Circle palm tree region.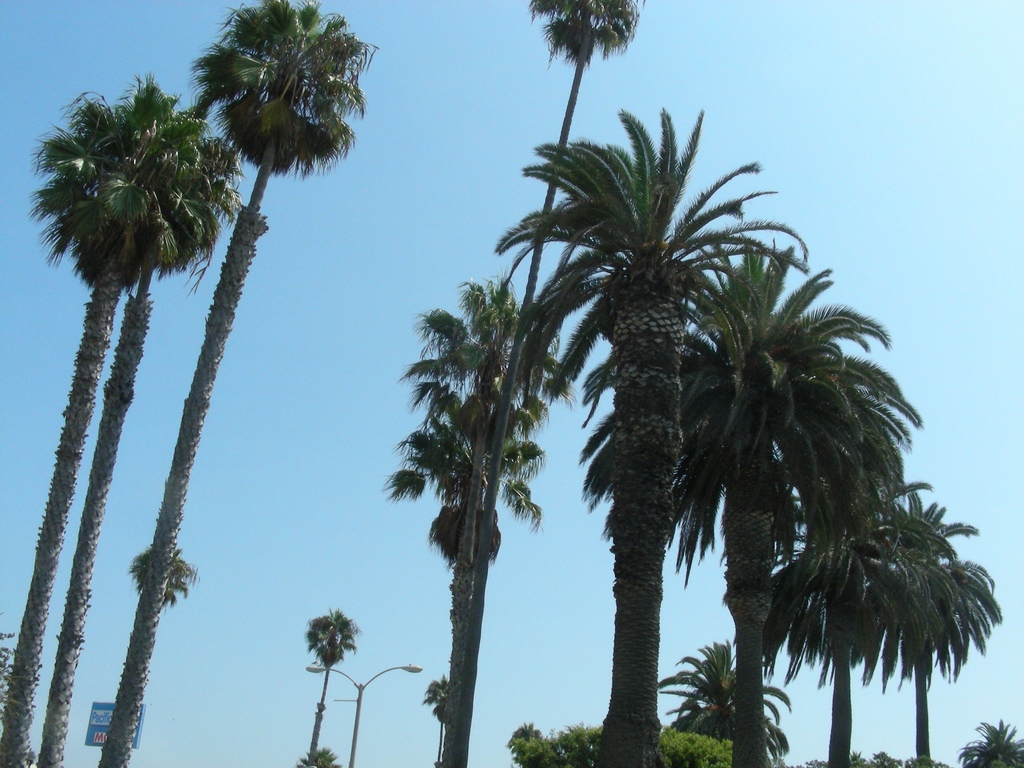
Region: box(956, 726, 1015, 762).
